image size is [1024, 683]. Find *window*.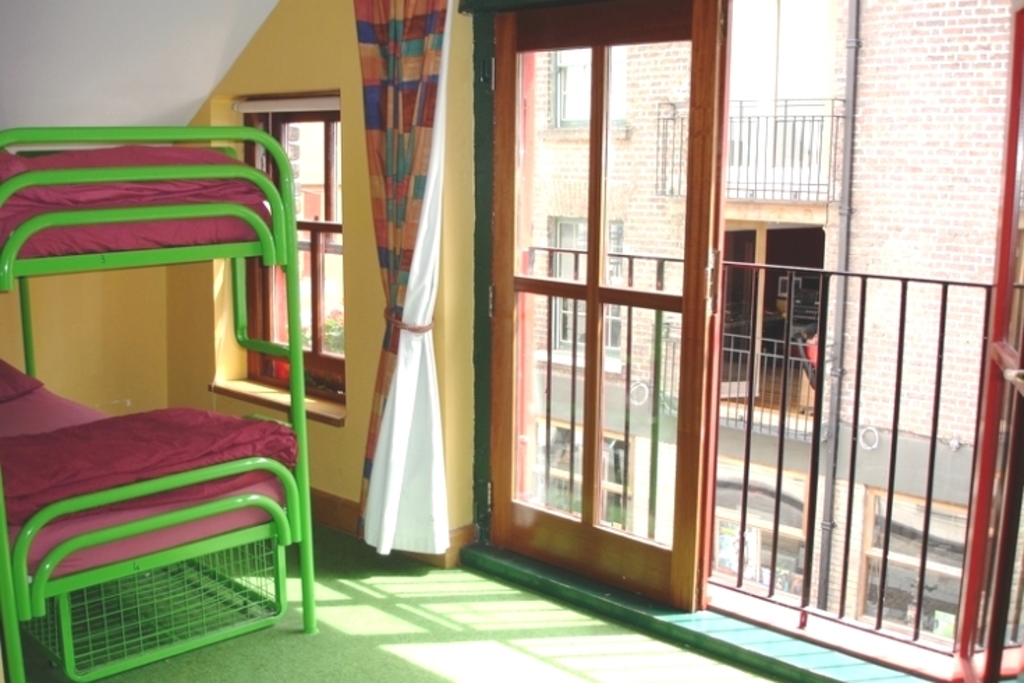
(x1=554, y1=50, x2=626, y2=124).
